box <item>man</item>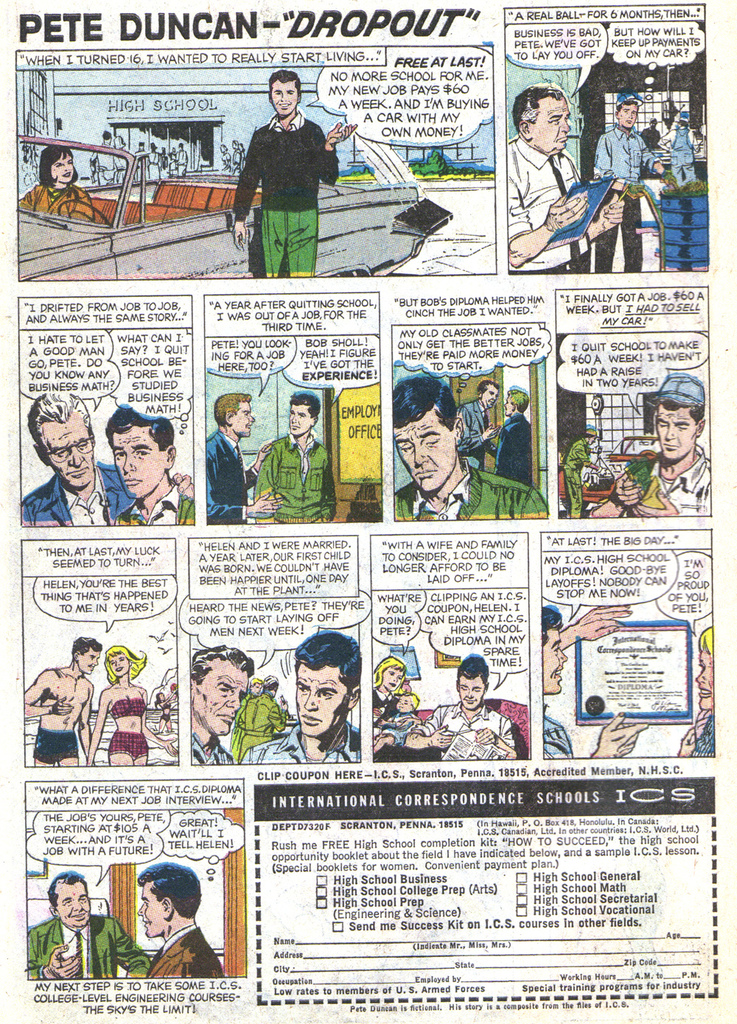
left=232, top=56, right=344, bottom=278
